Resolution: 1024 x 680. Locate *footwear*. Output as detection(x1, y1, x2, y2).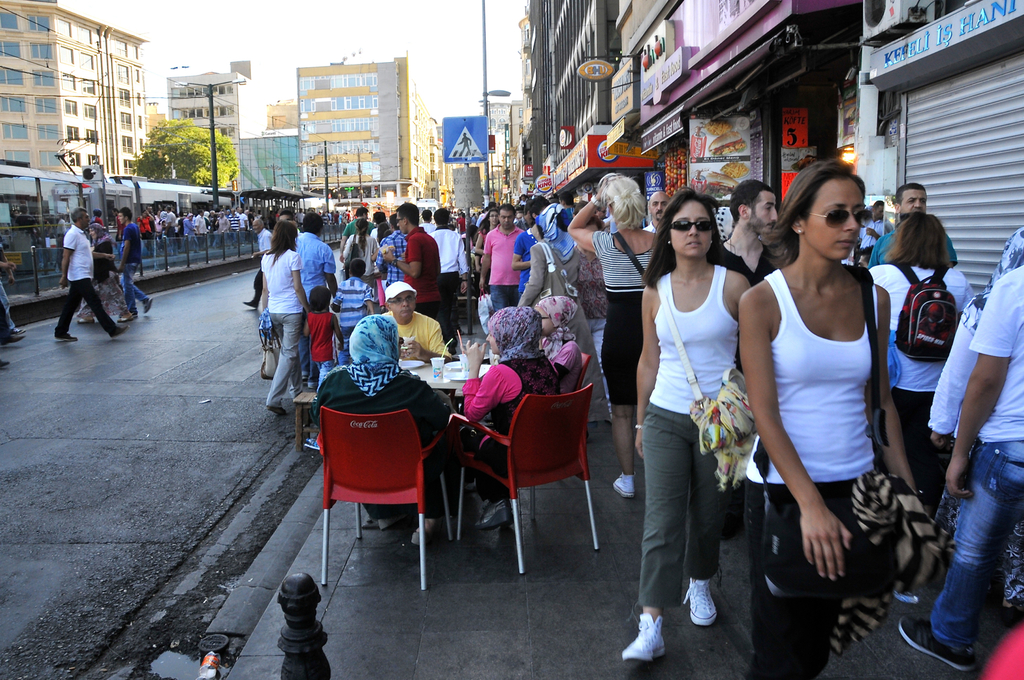
detection(620, 613, 673, 664).
